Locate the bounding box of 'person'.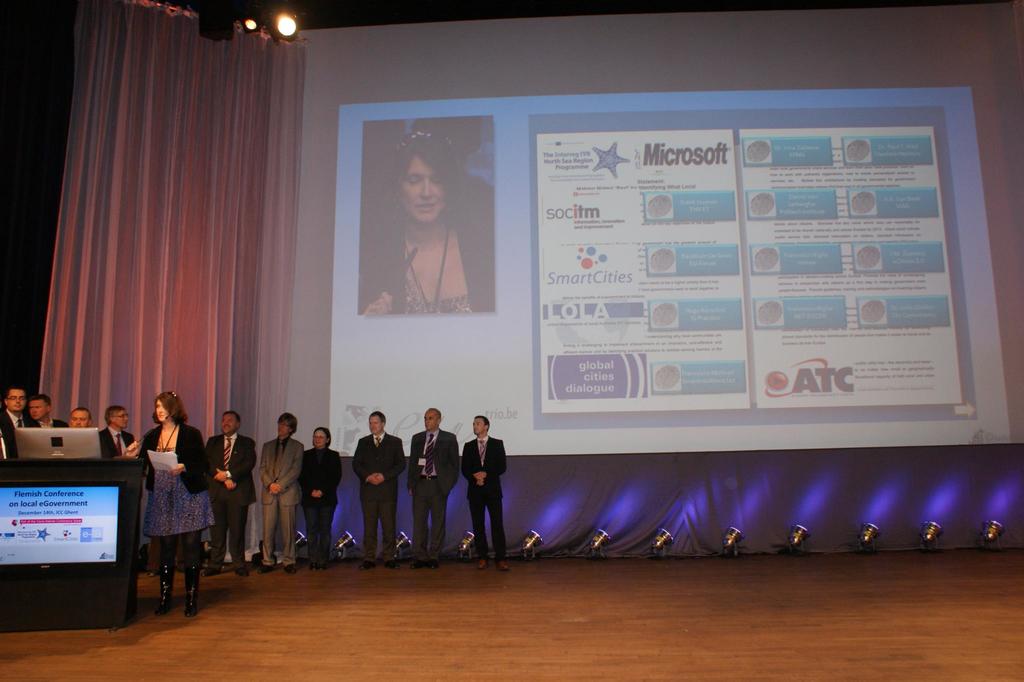
Bounding box: (x1=63, y1=408, x2=93, y2=427).
